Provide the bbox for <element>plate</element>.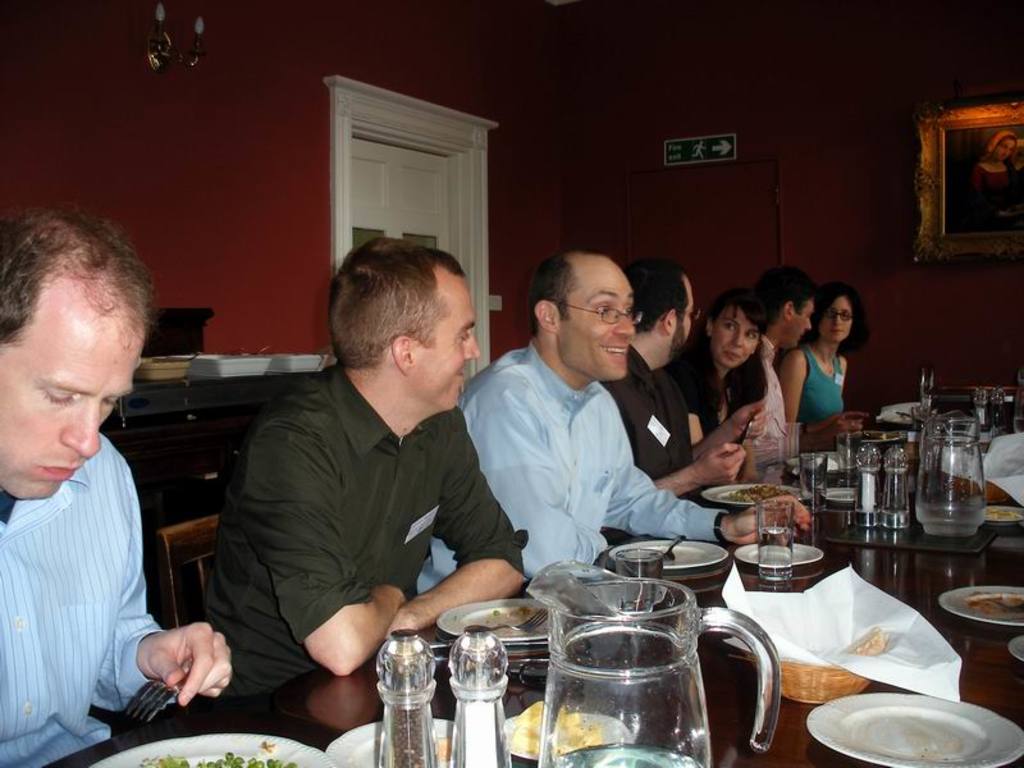
select_region(600, 534, 728, 573).
